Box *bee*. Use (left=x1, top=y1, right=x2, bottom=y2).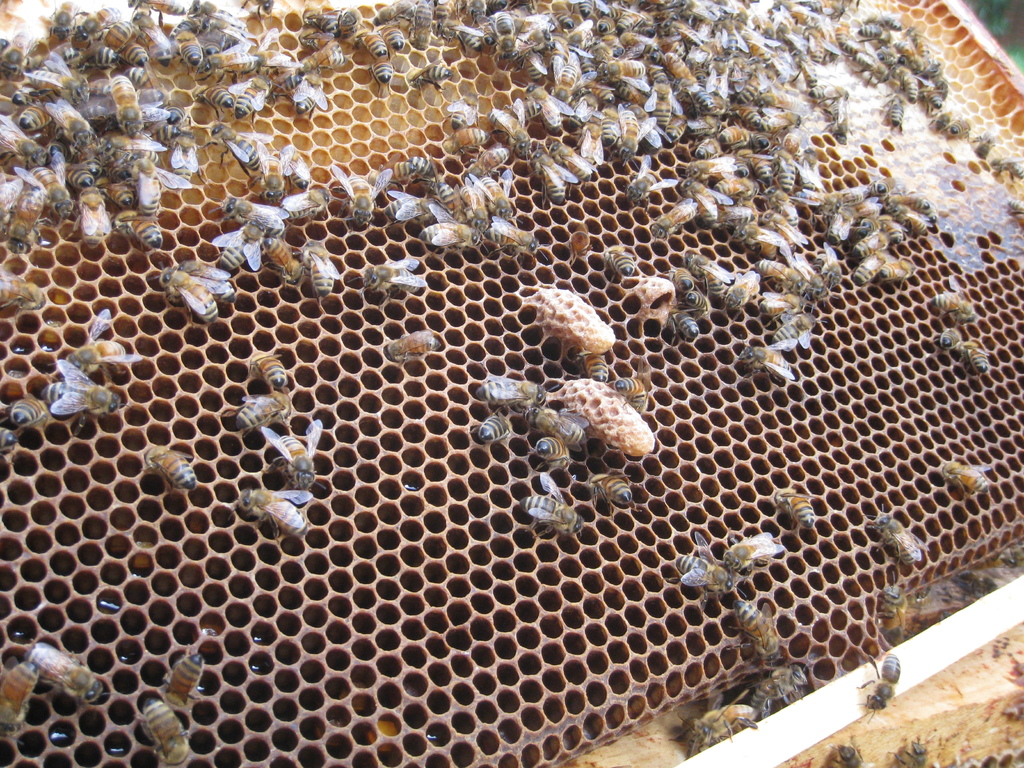
(left=644, top=208, right=695, bottom=239).
